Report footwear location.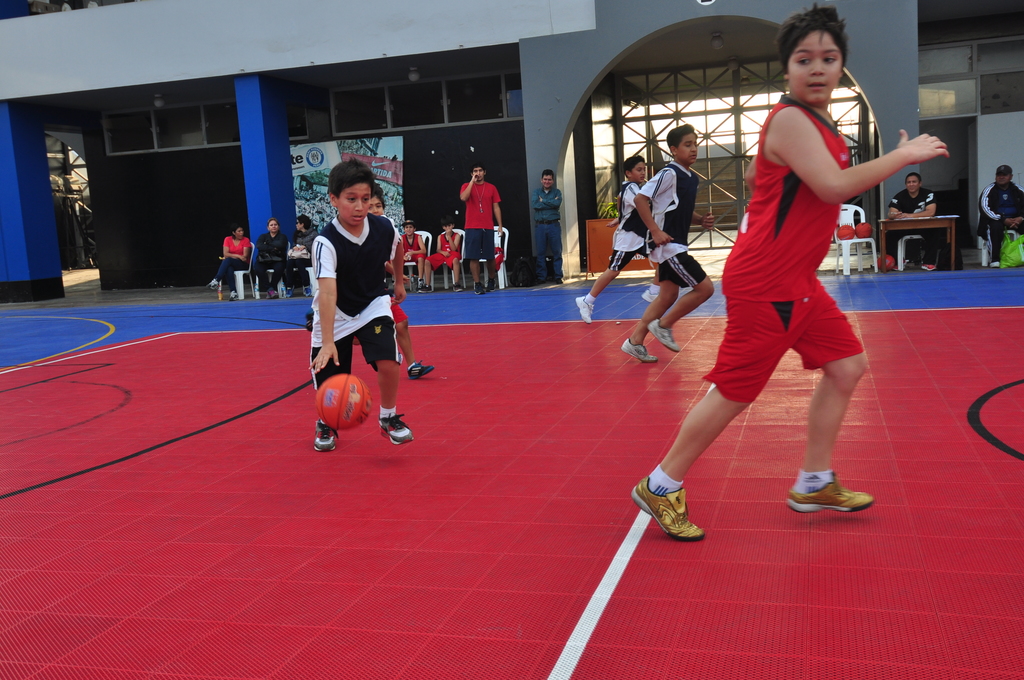
Report: <bbox>644, 319, 683, 356</bbox>.
